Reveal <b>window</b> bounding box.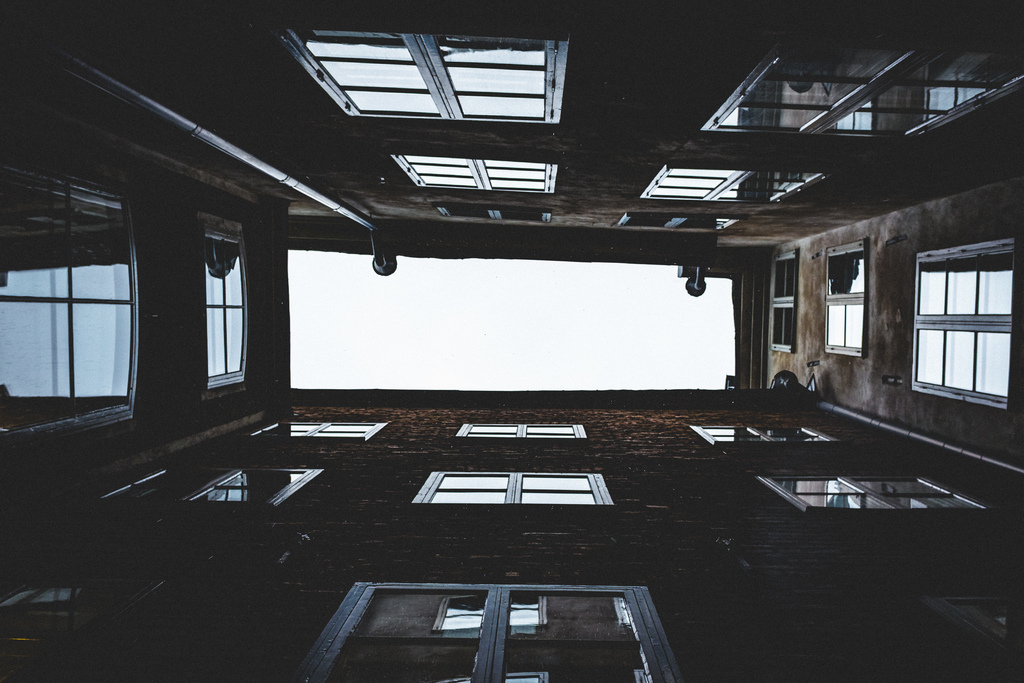
Revealed: l=243, t=416, r=388, b=446.
